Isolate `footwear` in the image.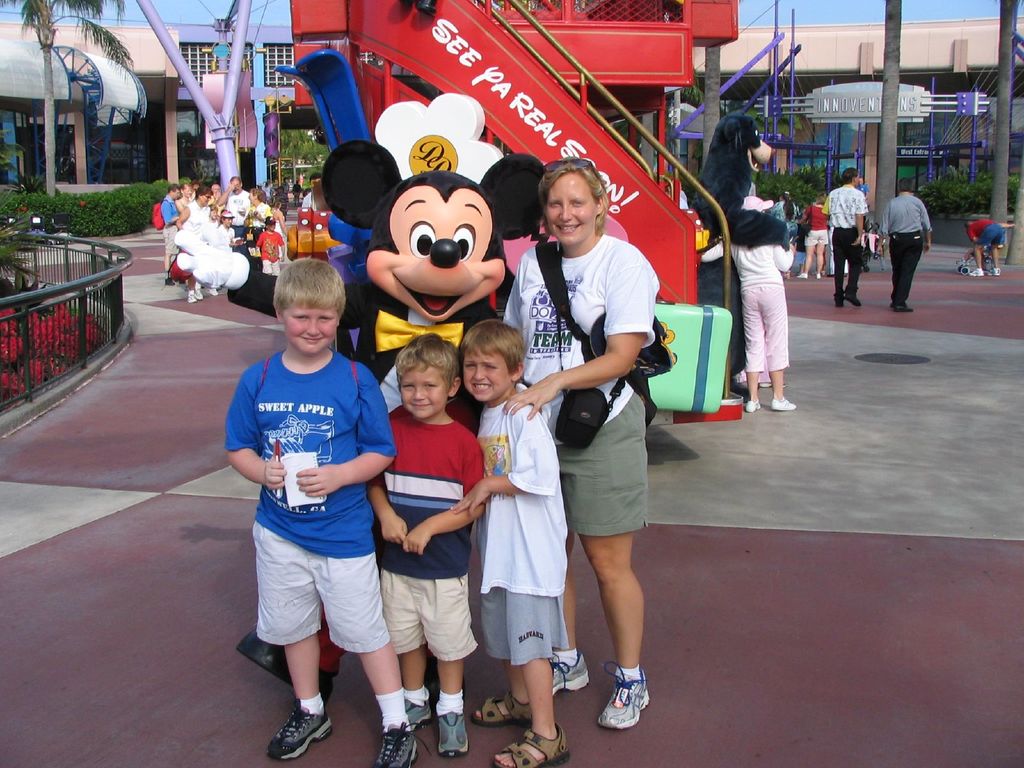
Isolated region: detection(588, 666, 655, 743).
